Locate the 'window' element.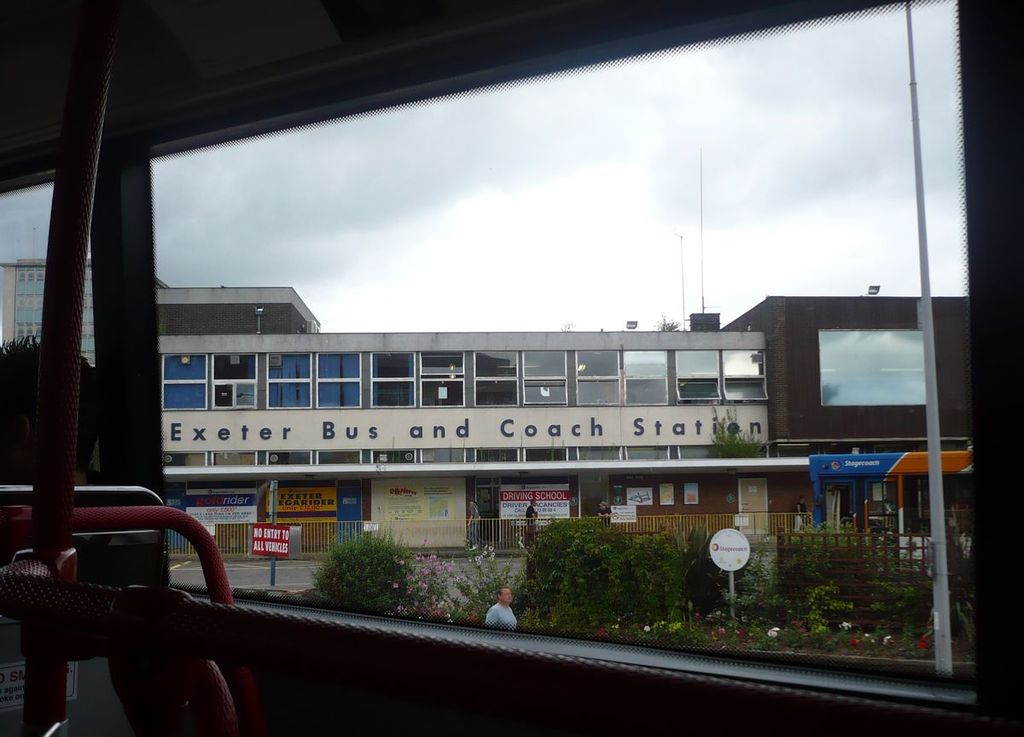
Element bbox: <bbox>419, 352, 463, 408</bbox>.
